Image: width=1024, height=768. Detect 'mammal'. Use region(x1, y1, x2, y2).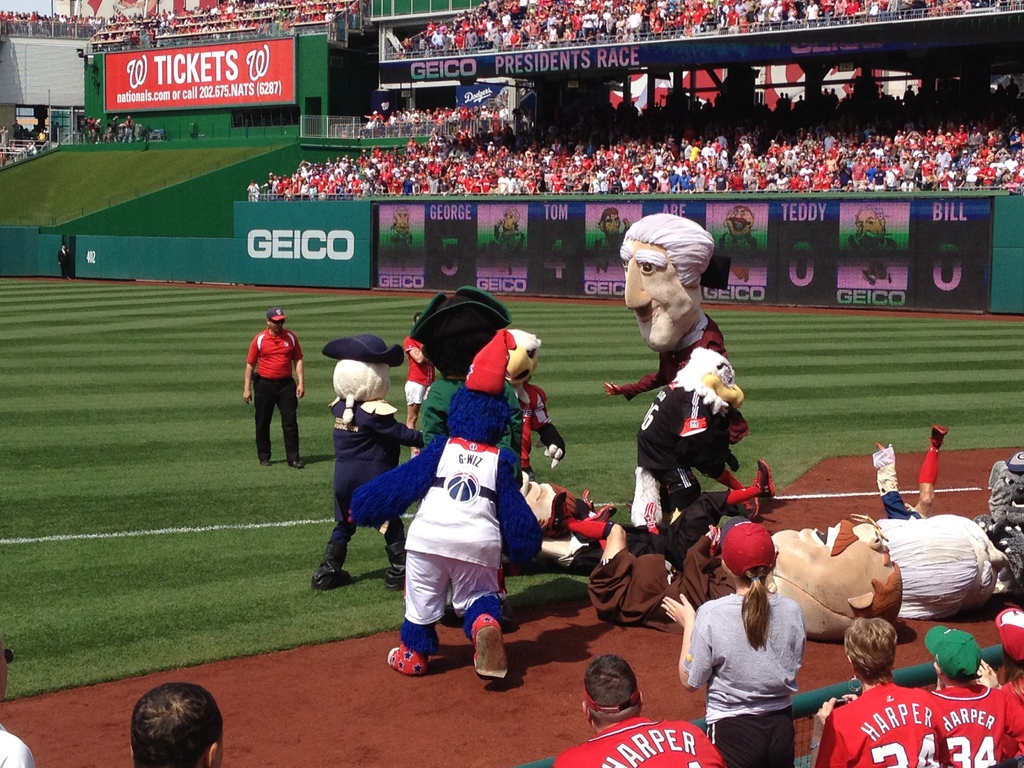
region(129, 681, 225, 767).
